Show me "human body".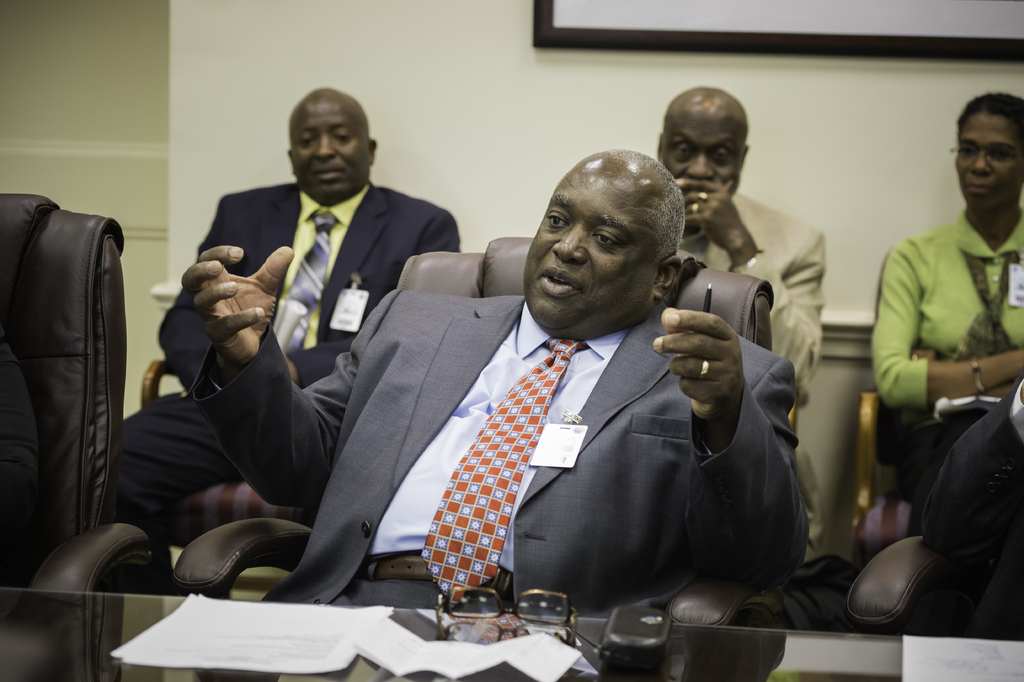
"human body" is here: [left=119, top=86, right=464, bottom=597].
